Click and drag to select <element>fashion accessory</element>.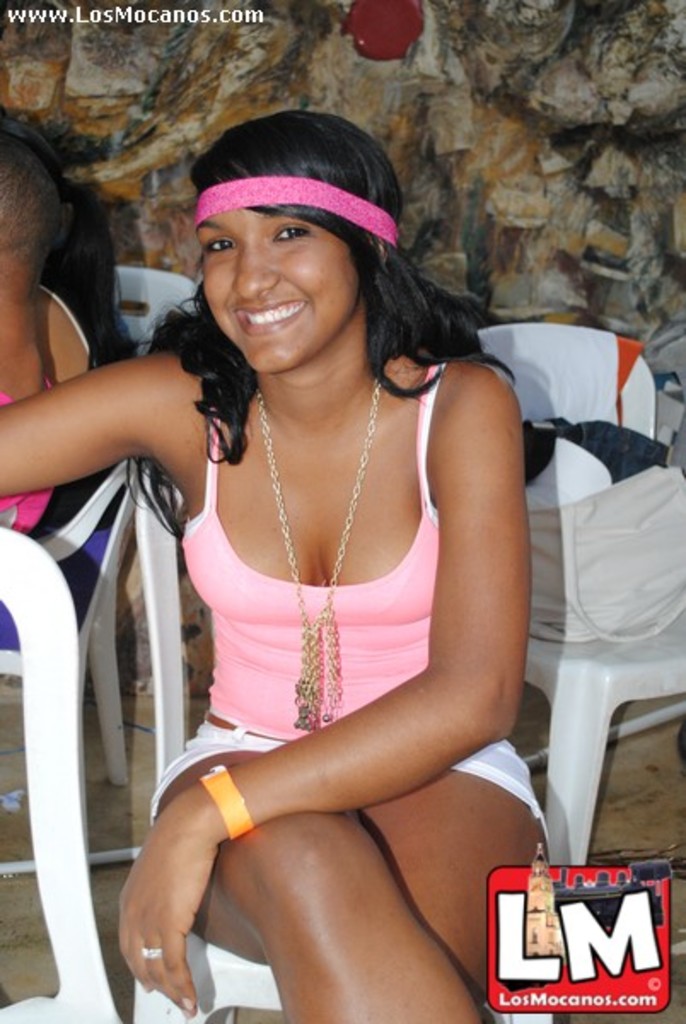
Selection: l=193, t=172, r=403, b=246.
